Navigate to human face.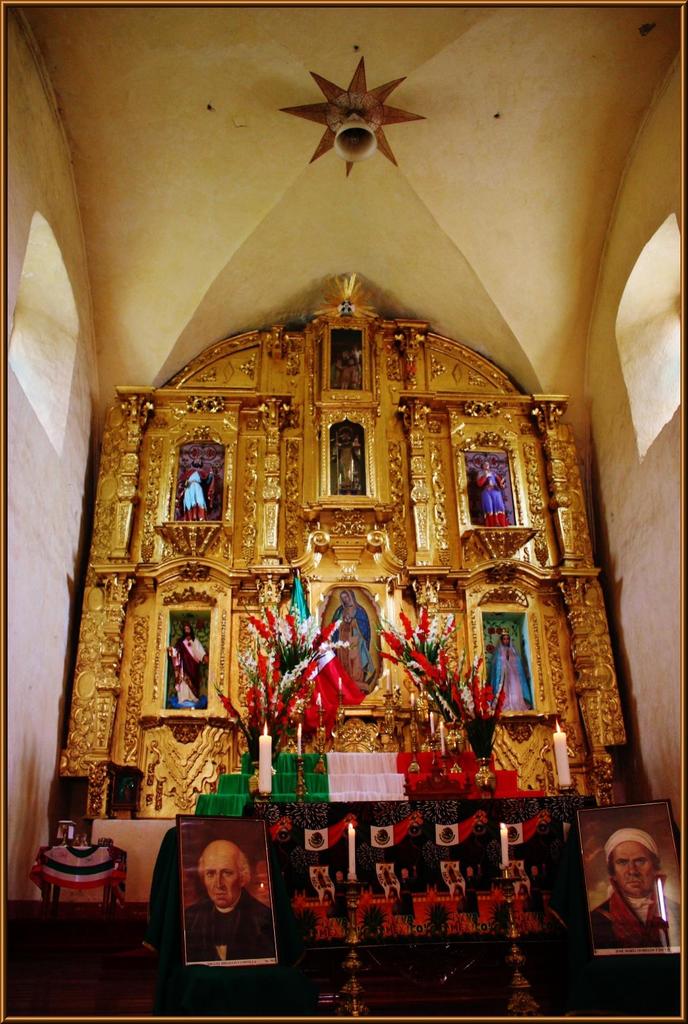
Navigation target: left=204, top=854, right=239, bottom=909.
